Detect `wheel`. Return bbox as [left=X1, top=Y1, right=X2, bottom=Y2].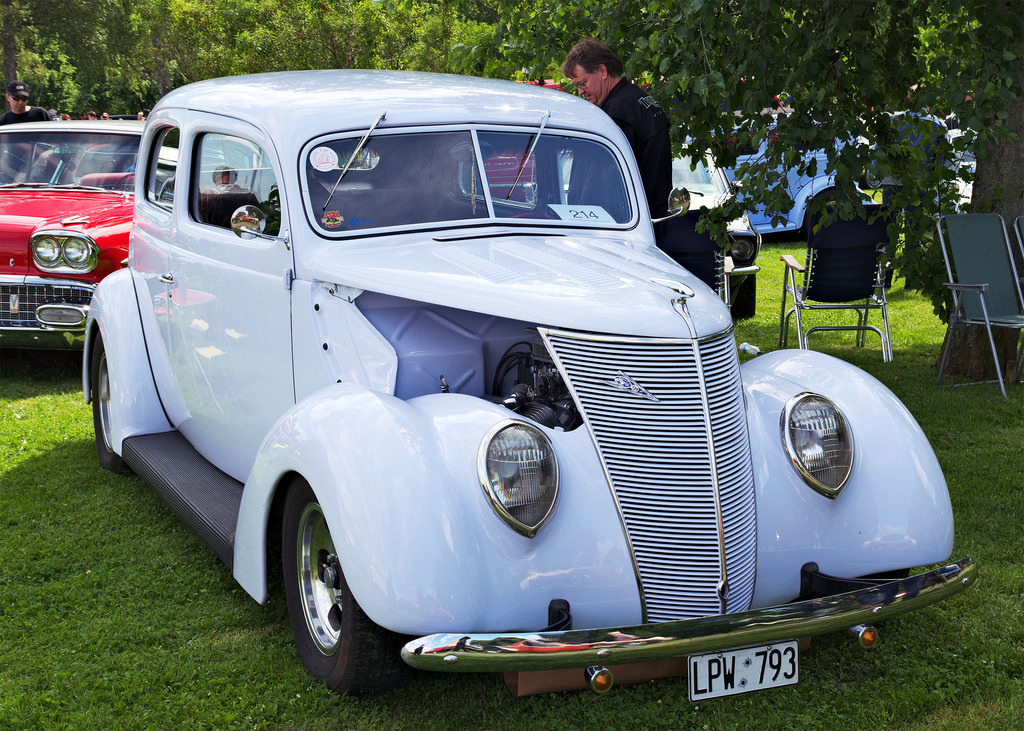
[left=804, top=193, right=835, bottom=237].
